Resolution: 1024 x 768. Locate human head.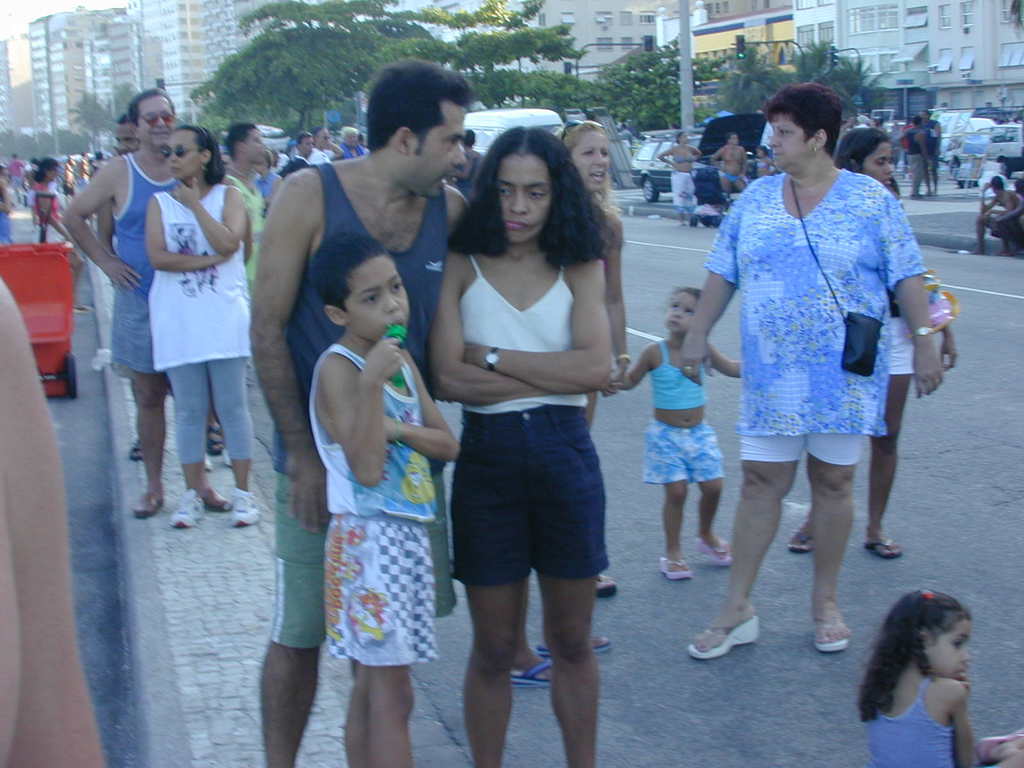
rect(881, 586, 972, 678).
